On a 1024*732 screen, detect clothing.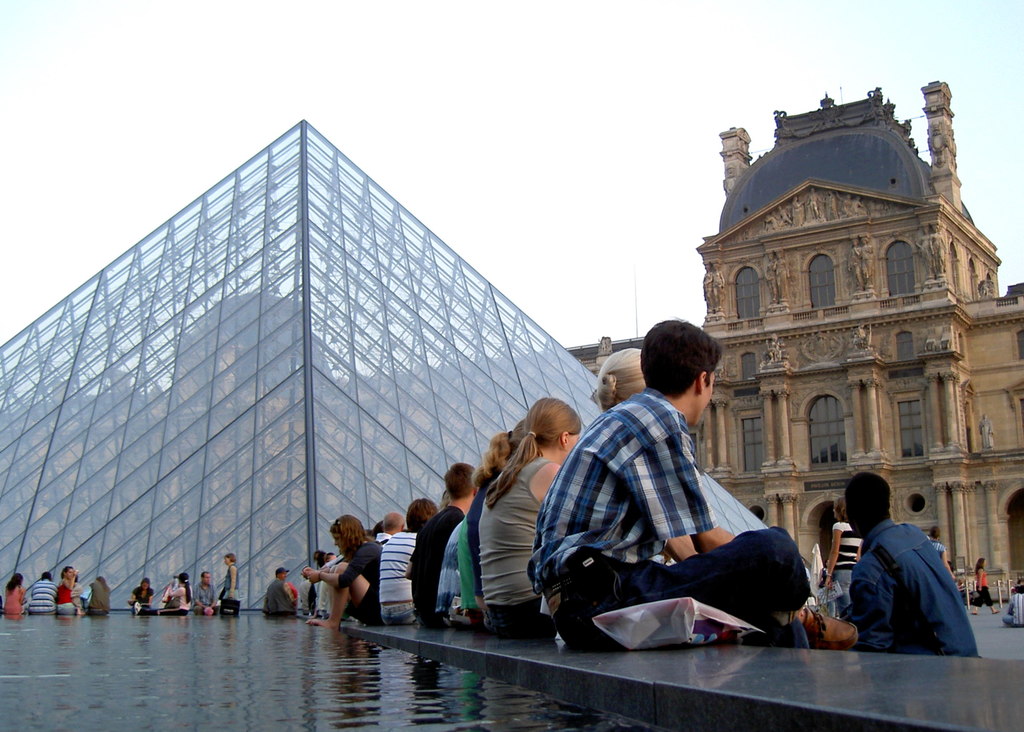
x1=833, y1=520, x2=862, y2=616.
